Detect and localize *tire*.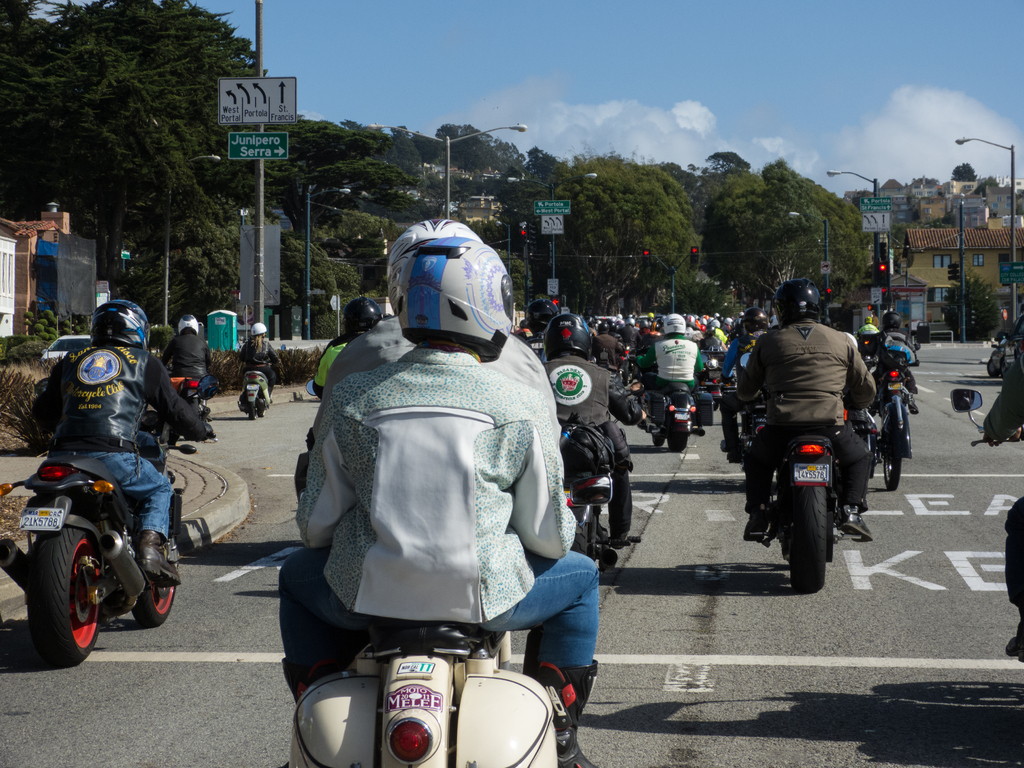
Localized at {"left": 669, "top": 426, "right": 689, "bottom": 451}.
